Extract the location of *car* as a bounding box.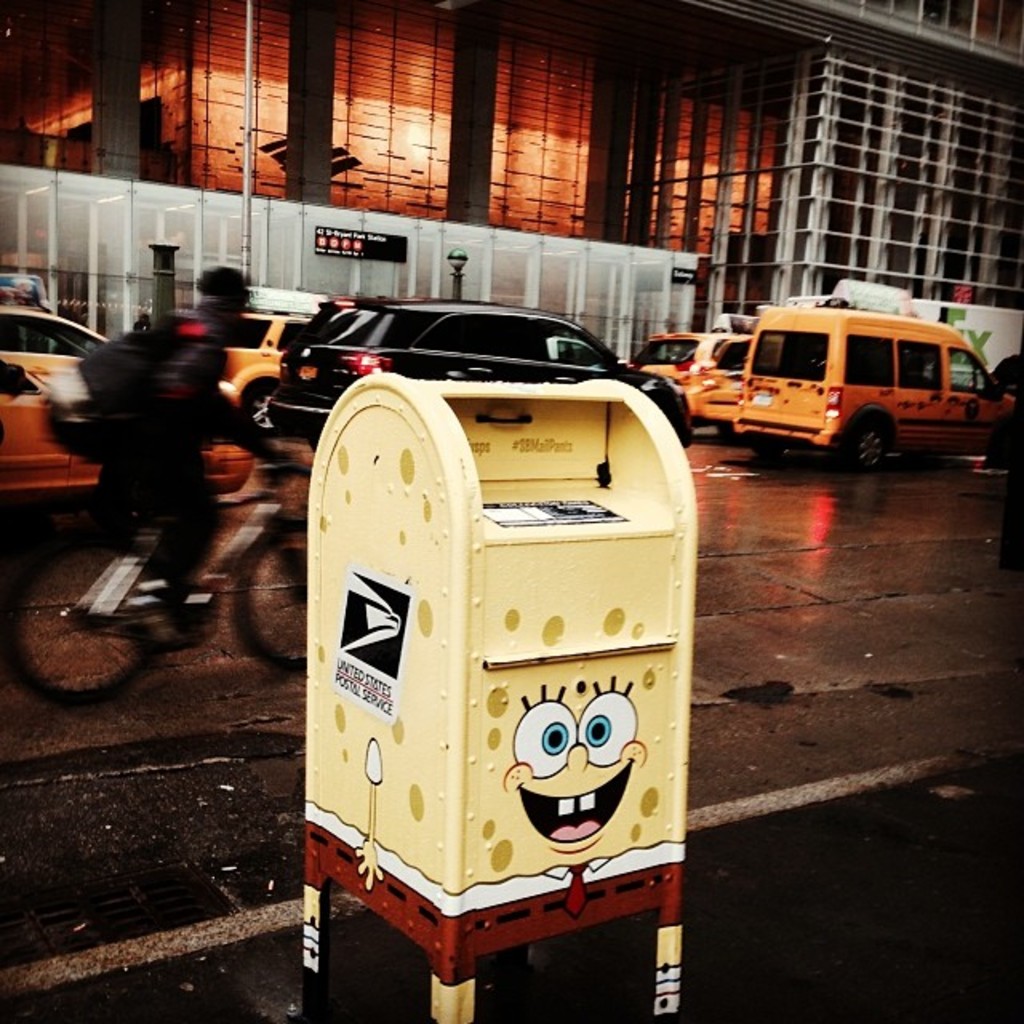
x1=618 y1=326 x2=736 y2=395.
